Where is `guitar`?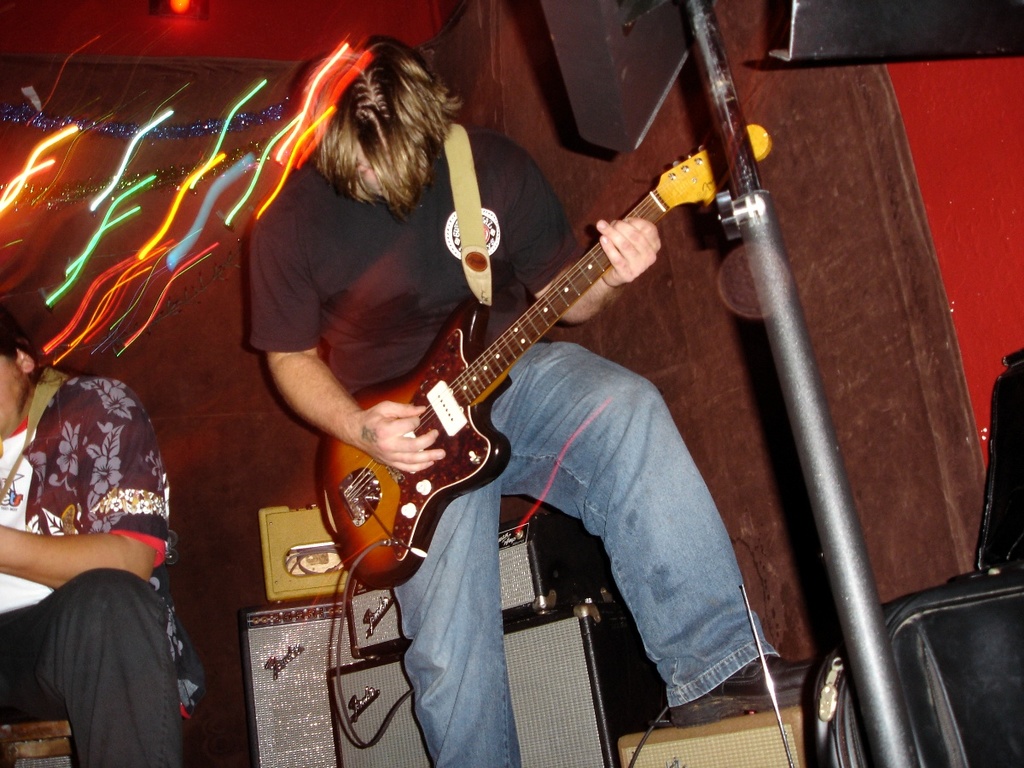
box=[289, 123, 743, 581].
